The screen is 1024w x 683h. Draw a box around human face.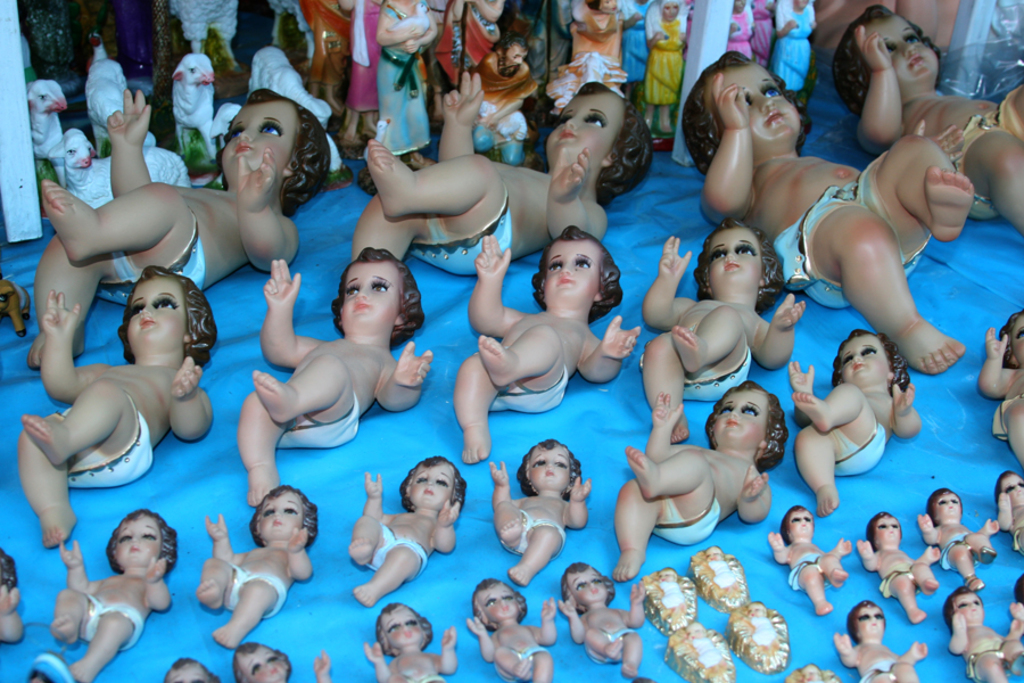
bbox=(383, 608, 424, 647).
